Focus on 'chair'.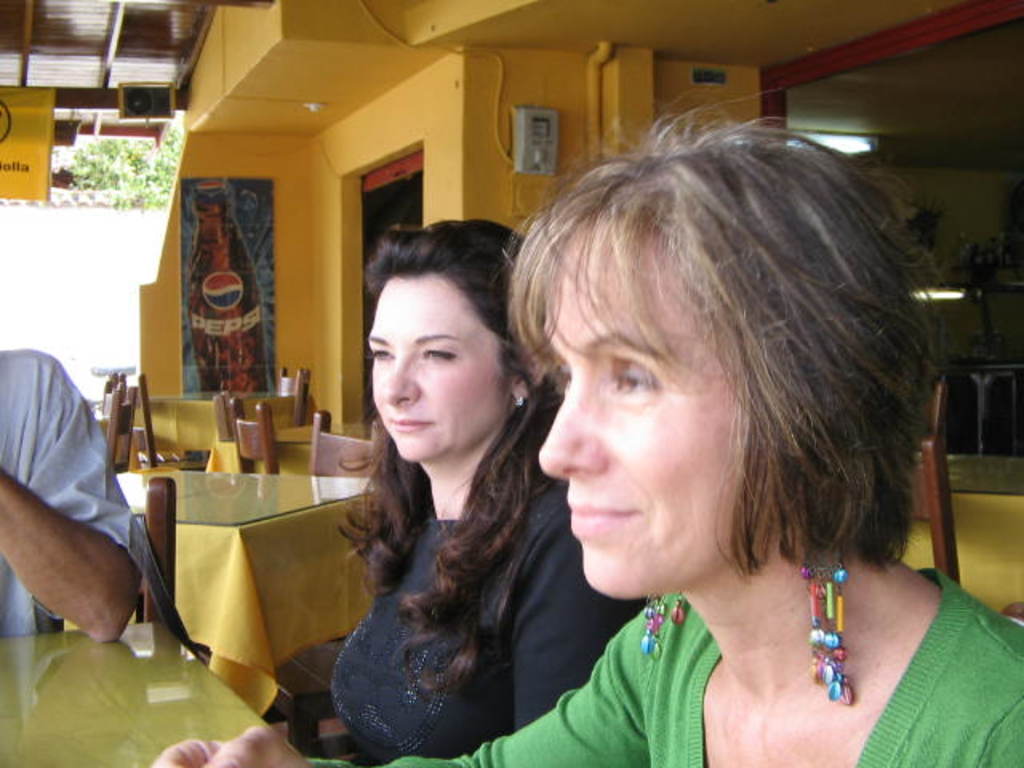
Focused at <box>928,381,950,438</box>.
